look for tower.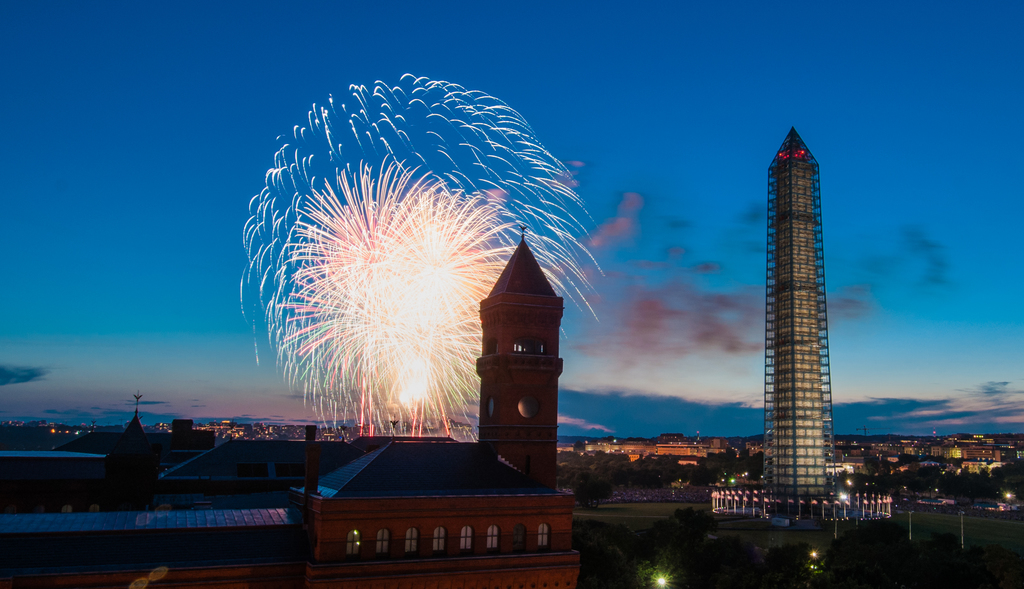
Found: BBox(449, 198, 579, 501).
